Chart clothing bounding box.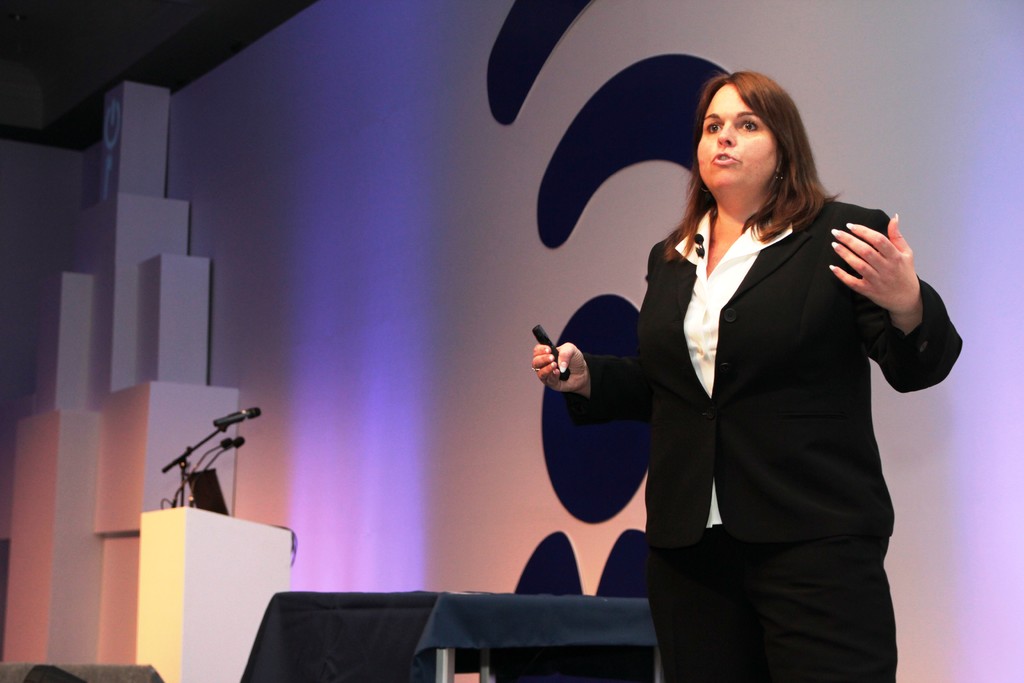
Charted: 600/157/945/635.
